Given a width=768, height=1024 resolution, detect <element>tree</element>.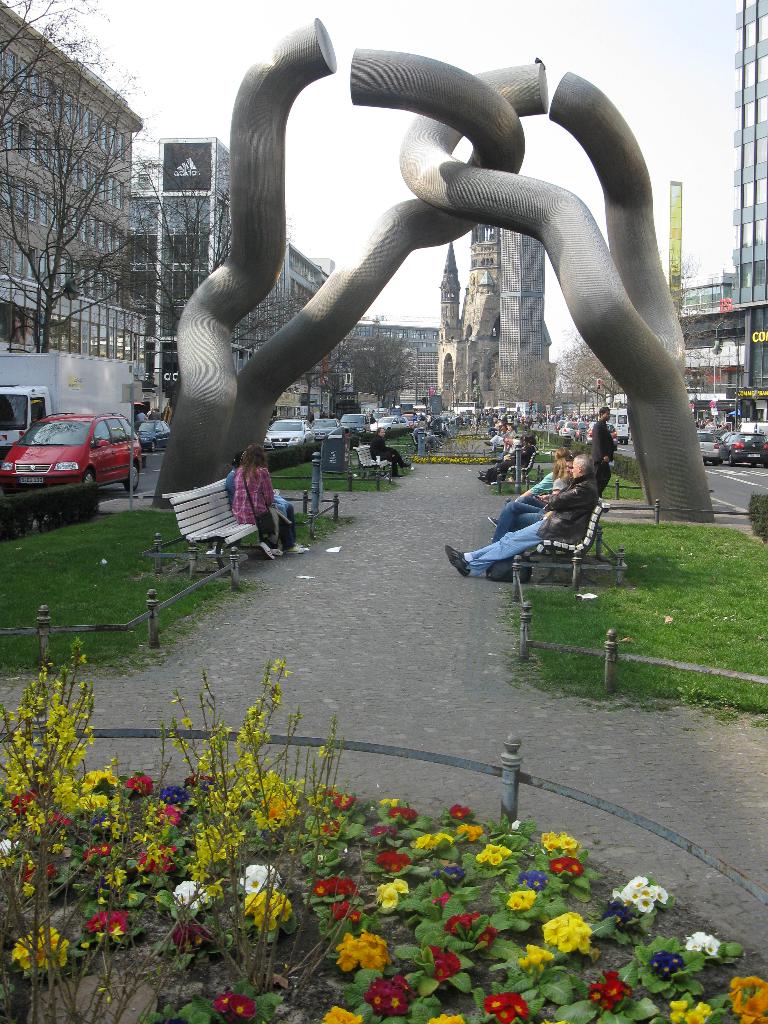
BBox(548, 349, 611, 408).
